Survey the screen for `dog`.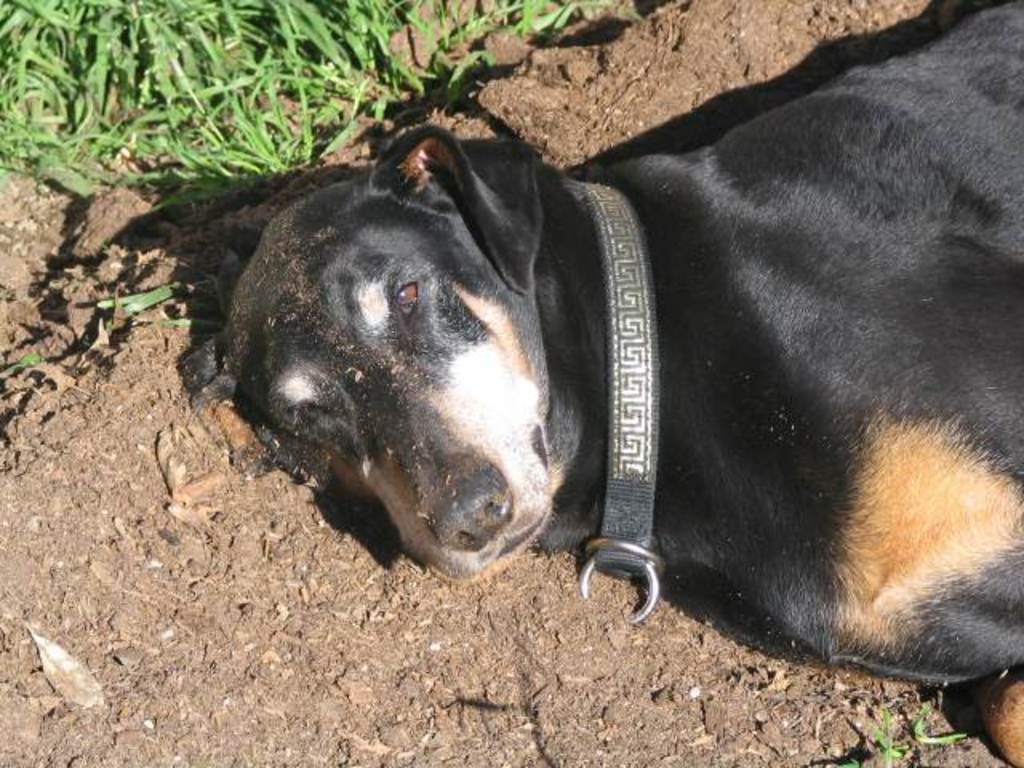
Survey found: 170/0/1022/766.
